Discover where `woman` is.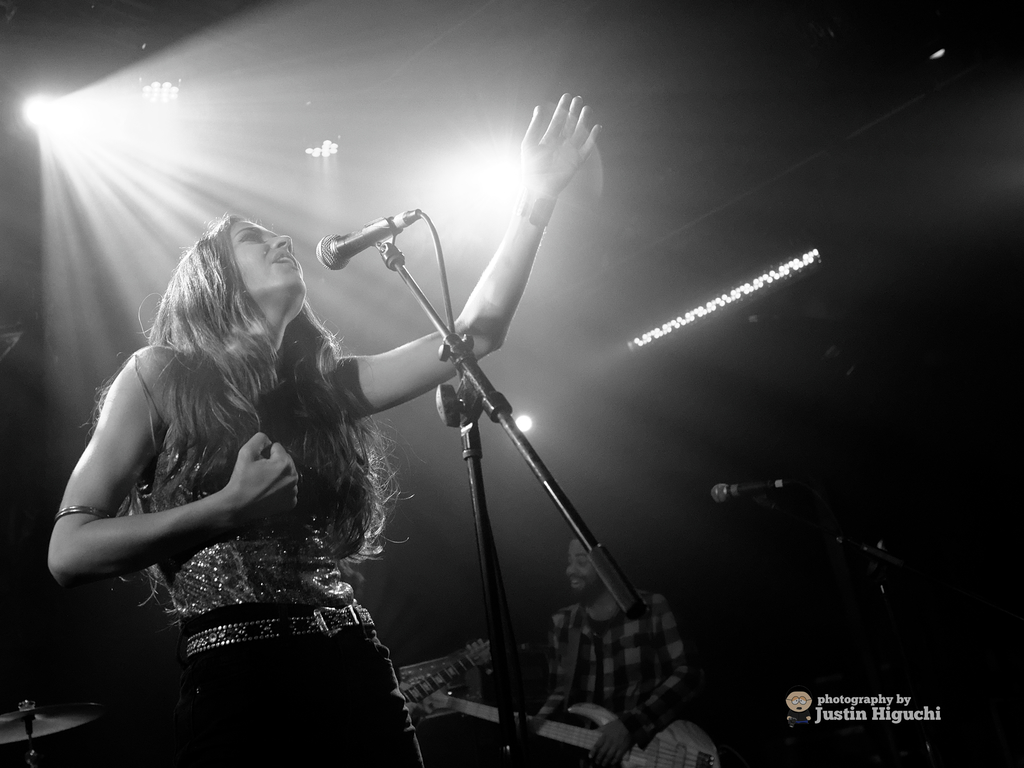
Discovered at (left=48, top=88, right=602, bottom=767).
